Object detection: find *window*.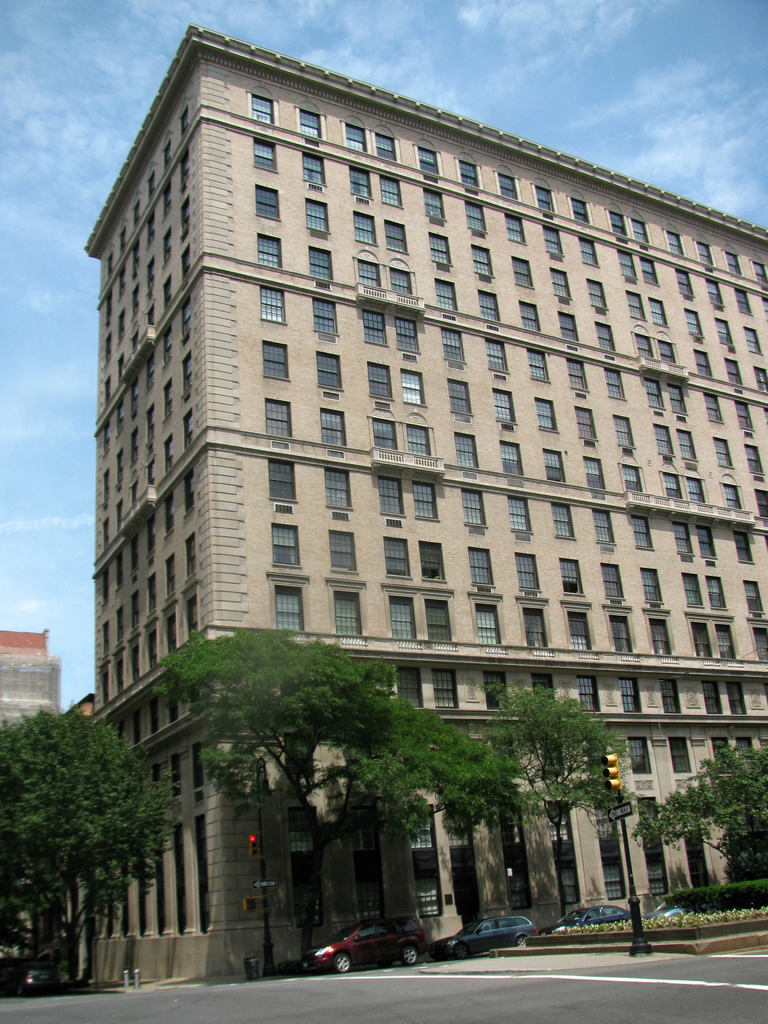
684,312,701,333.
